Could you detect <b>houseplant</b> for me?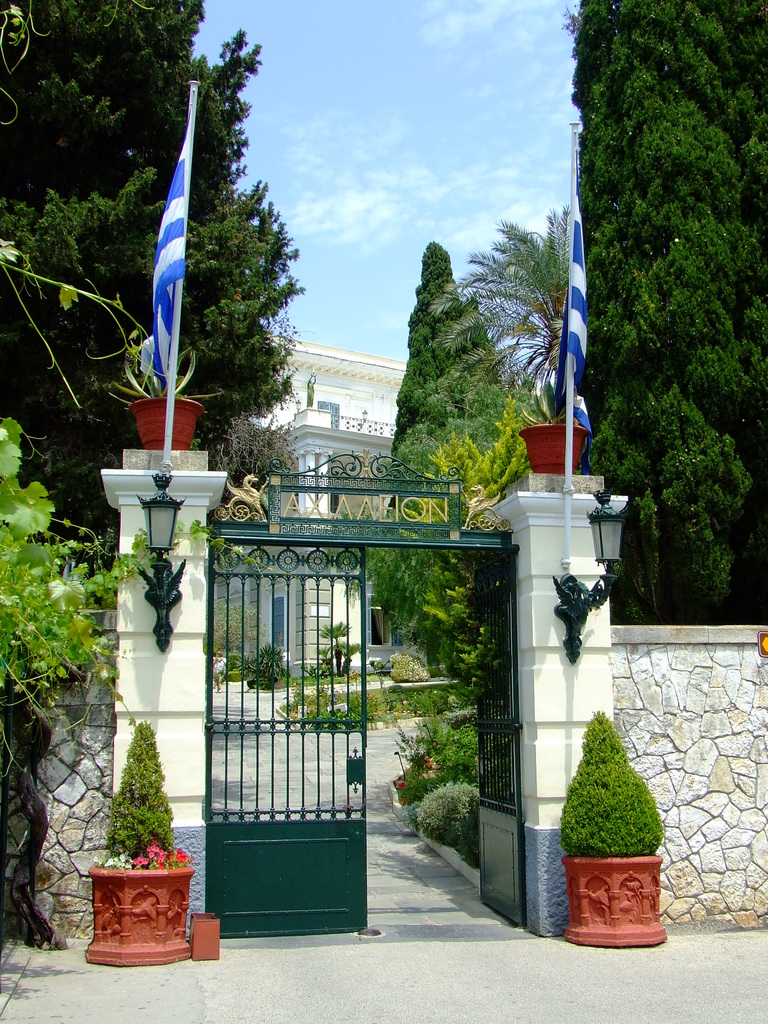
Detection result: (x1=102, y1=330, x2=231, y2=449).
